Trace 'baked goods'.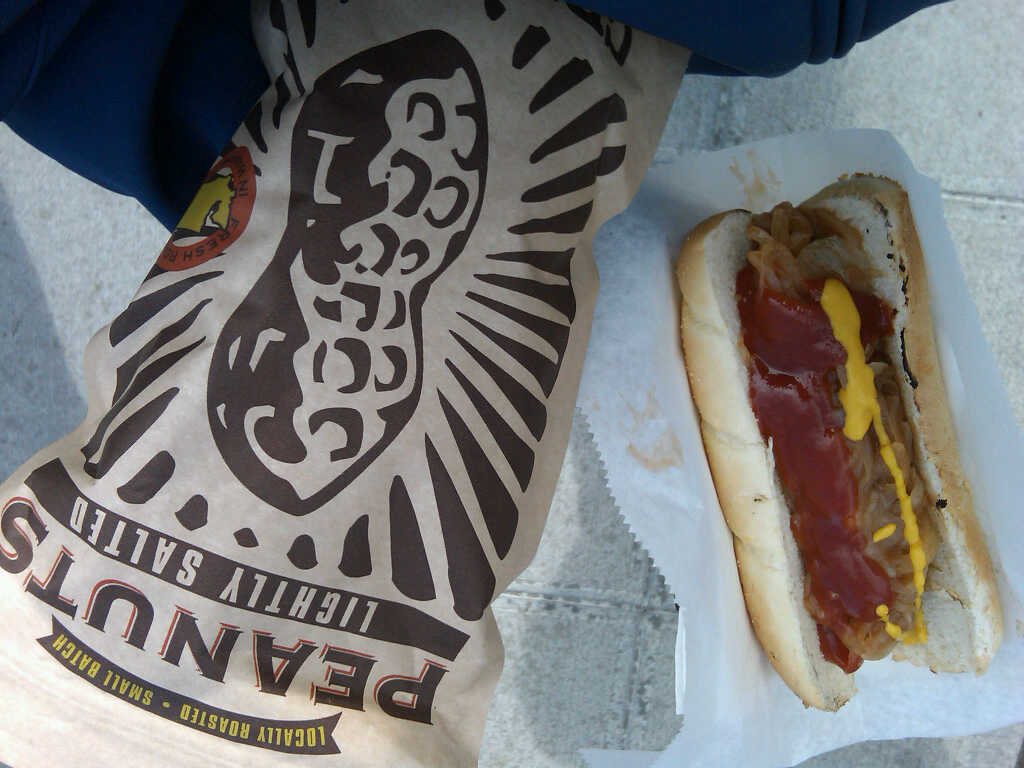
Traced to bbox(677, 164, 1007, 717).
